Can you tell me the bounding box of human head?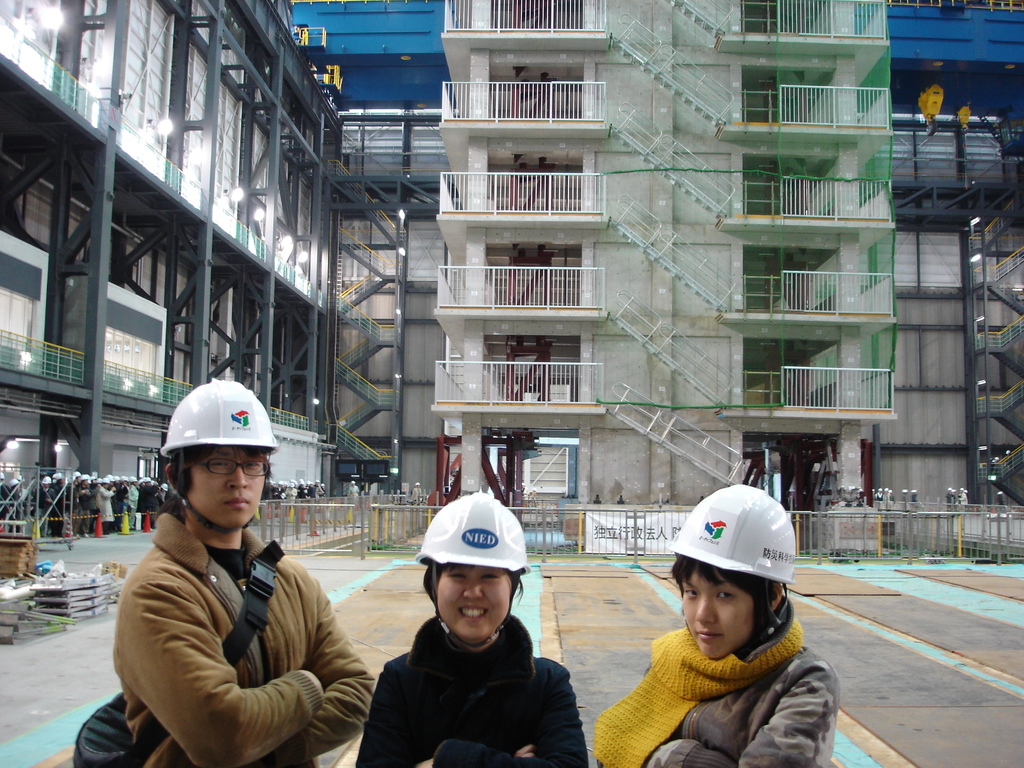
(412, 493, 531, 645).
